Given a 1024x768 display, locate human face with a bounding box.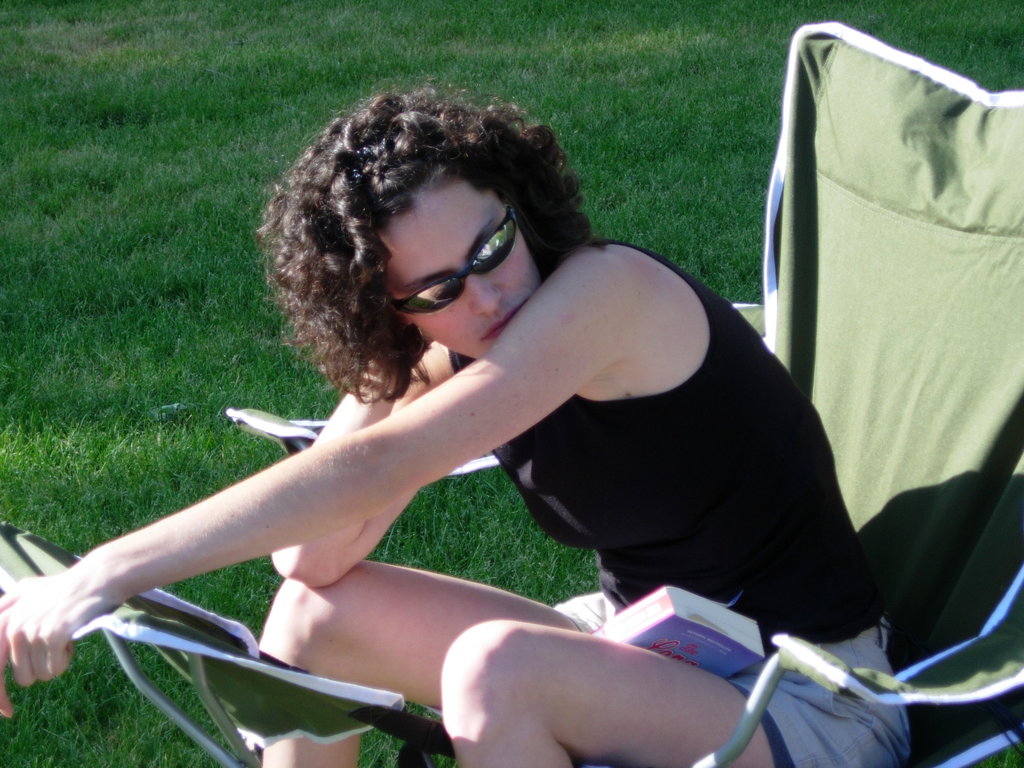
Located: left=385, top=184, right=543, bottom=359.
